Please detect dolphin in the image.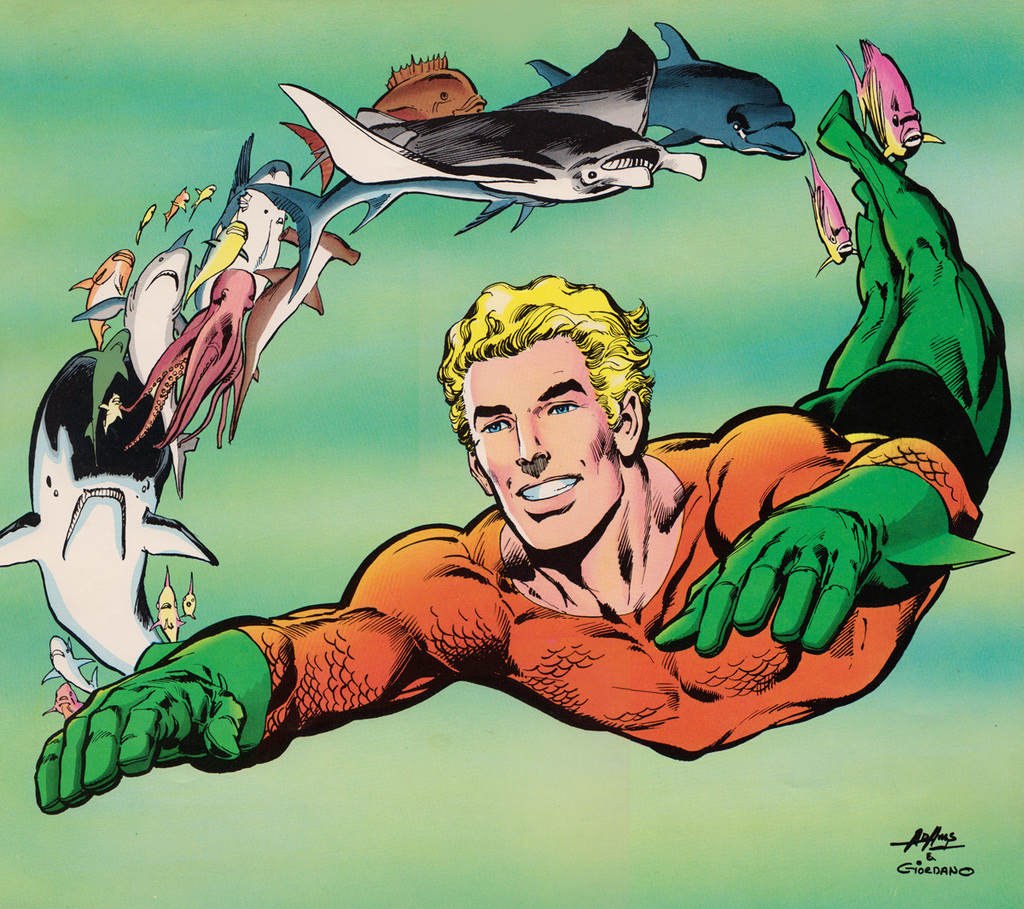
807:148:859:274.
